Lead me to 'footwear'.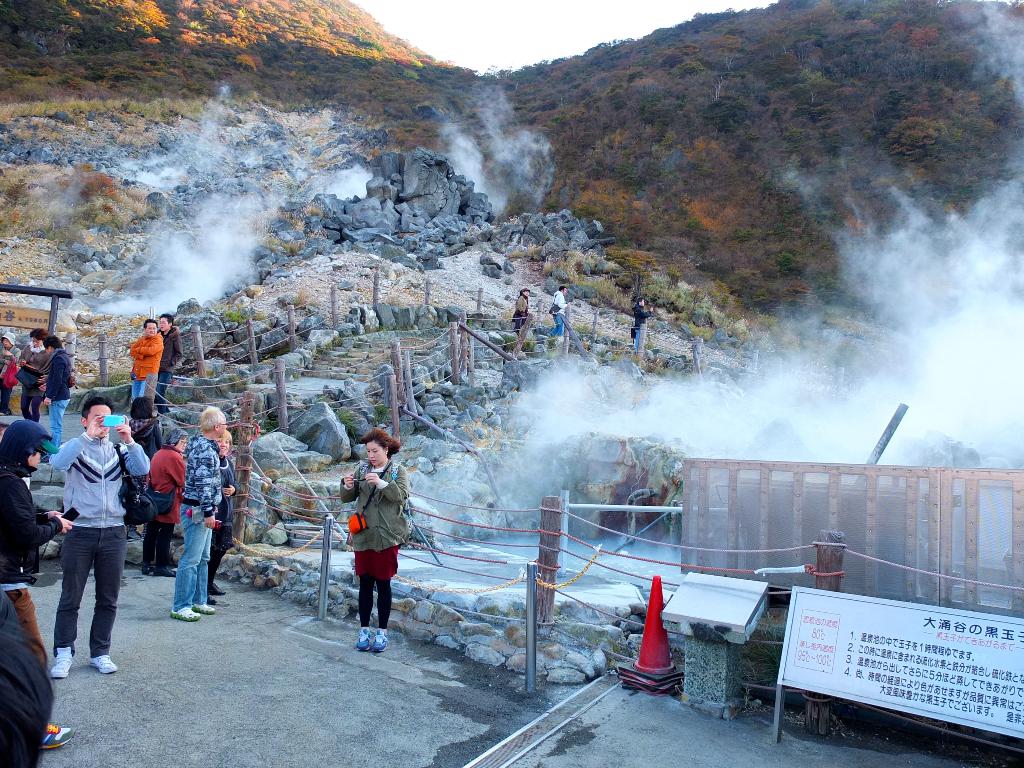
Lead to locate(51, 643, 75, 678).
